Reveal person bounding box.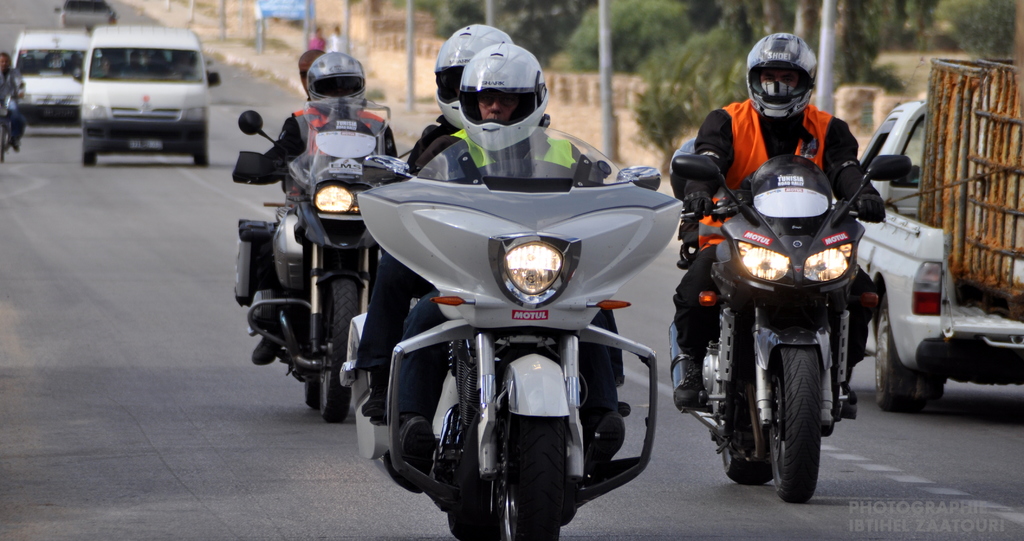
Revealed: [left=673, top=28, right=884, bottom=415].
